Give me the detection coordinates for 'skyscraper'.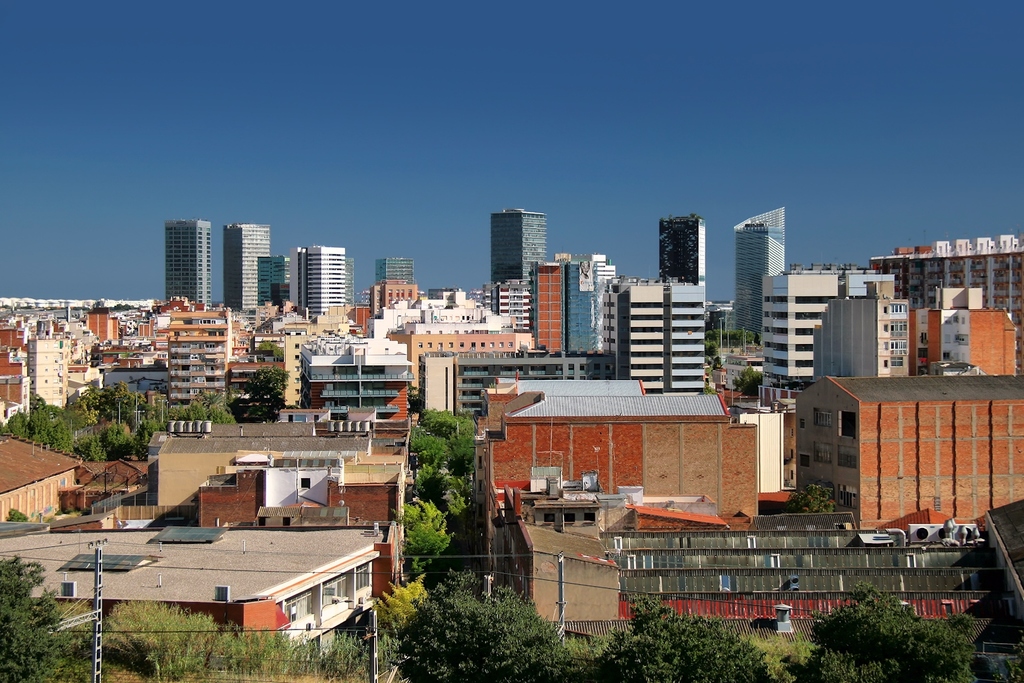
[left=618, top=280, right=709, bottom=390].
